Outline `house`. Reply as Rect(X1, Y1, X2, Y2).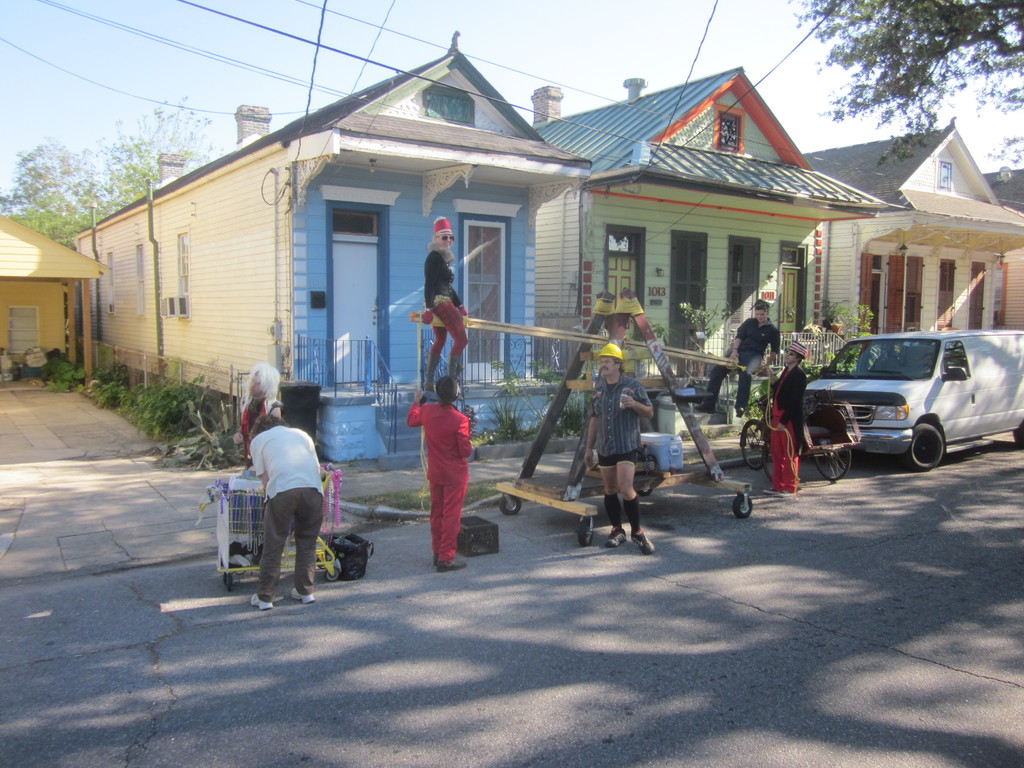
Rect(799, 118, 1023, 339).
